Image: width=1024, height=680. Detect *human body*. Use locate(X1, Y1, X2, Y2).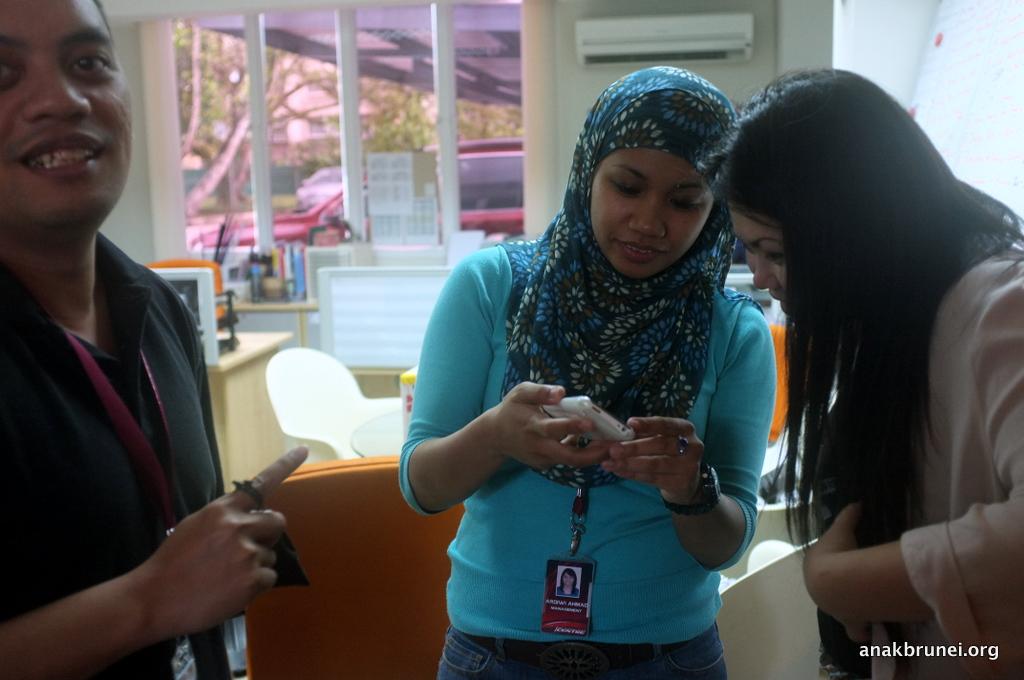
locate(398, 63, 775, 679).
